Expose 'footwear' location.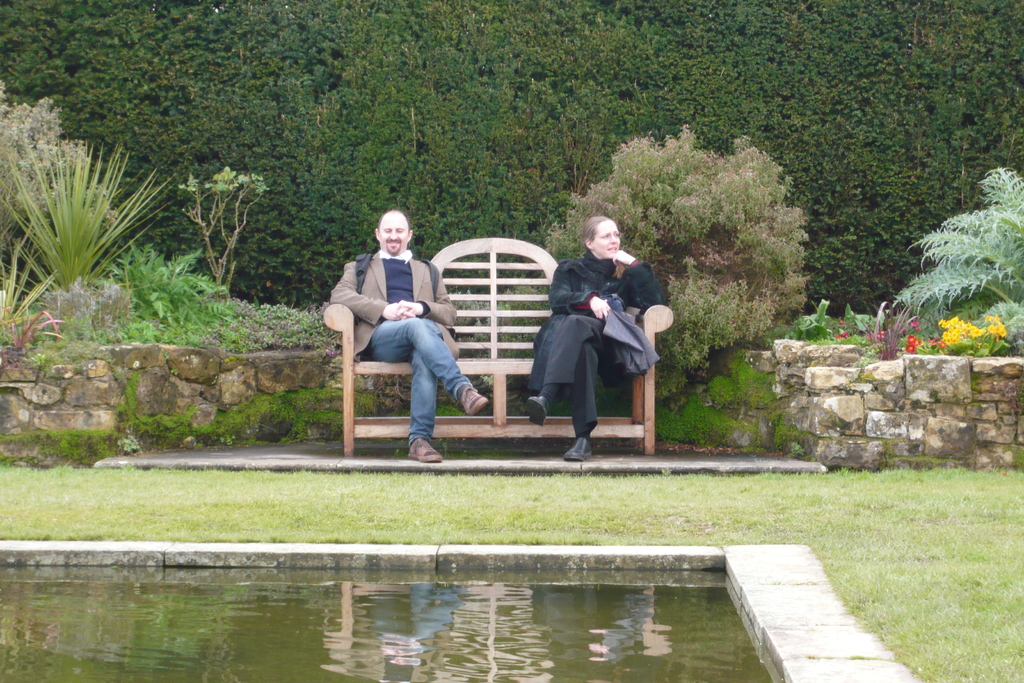
Exposed at box=[527, 397, 548, 428].
